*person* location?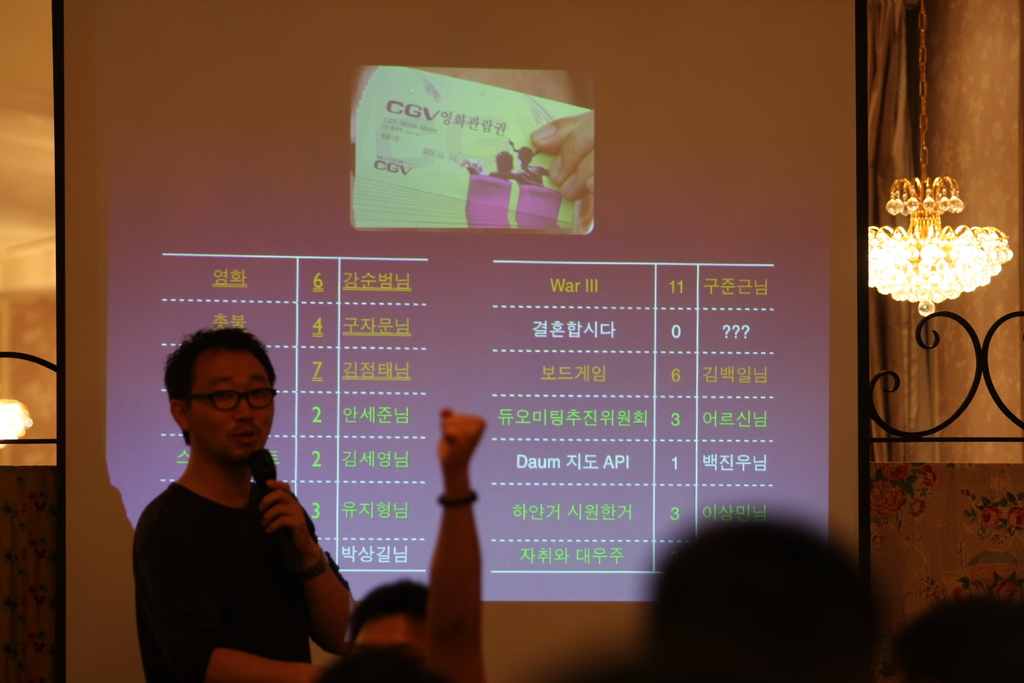
bbox=(890, 591, 1023, 682)
